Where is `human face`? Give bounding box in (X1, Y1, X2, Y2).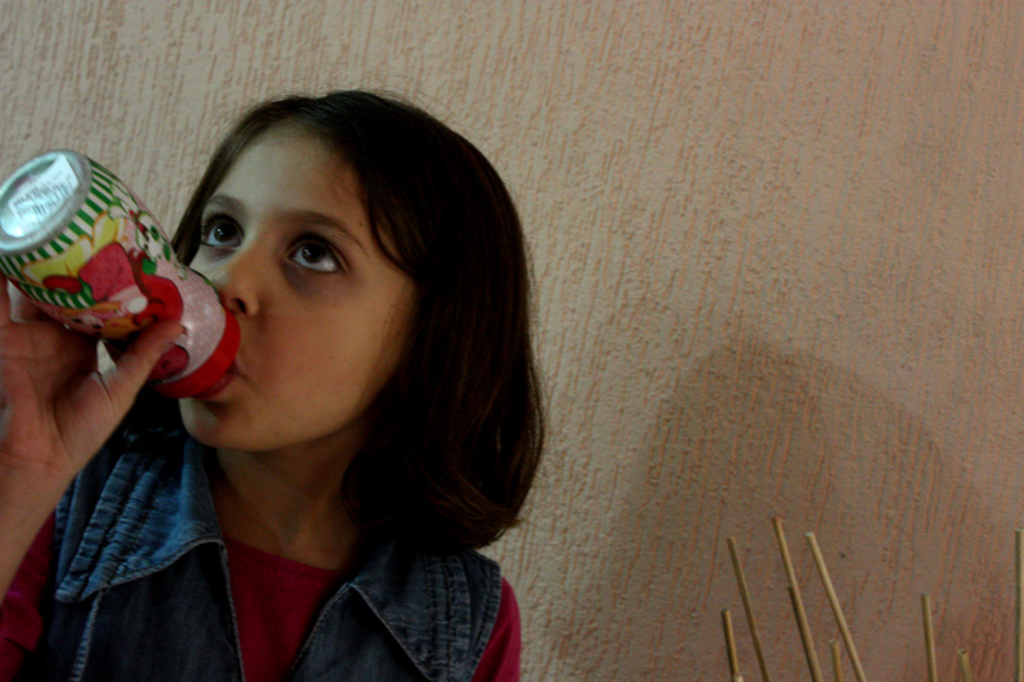
(175, 114, 422, 441).
